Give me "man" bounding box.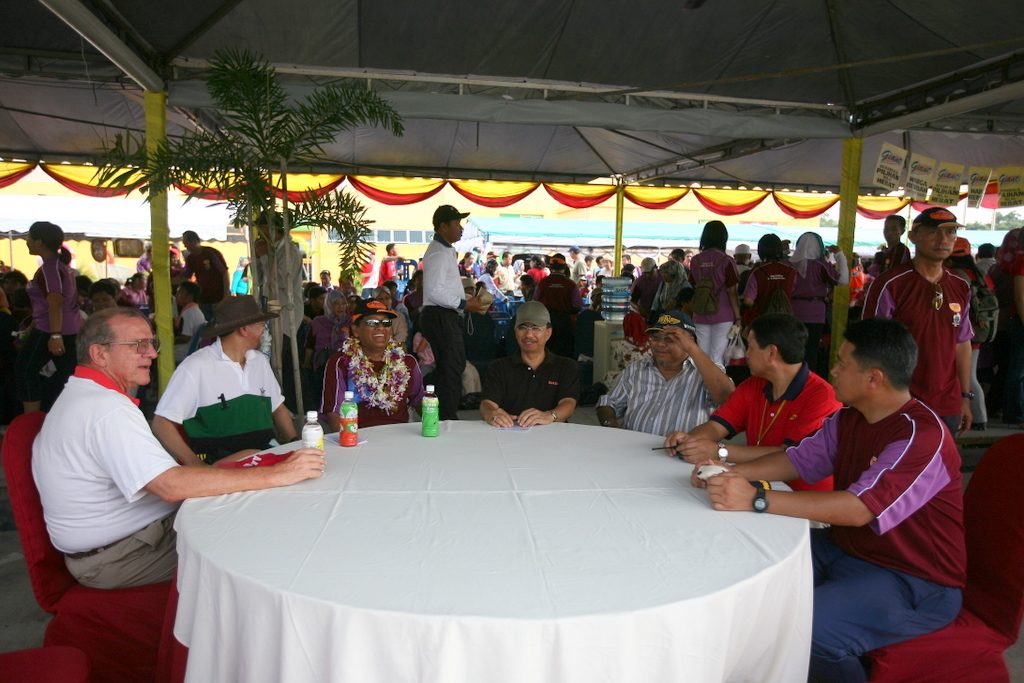
x1=424, y1=204, x2=494, y2=417.
